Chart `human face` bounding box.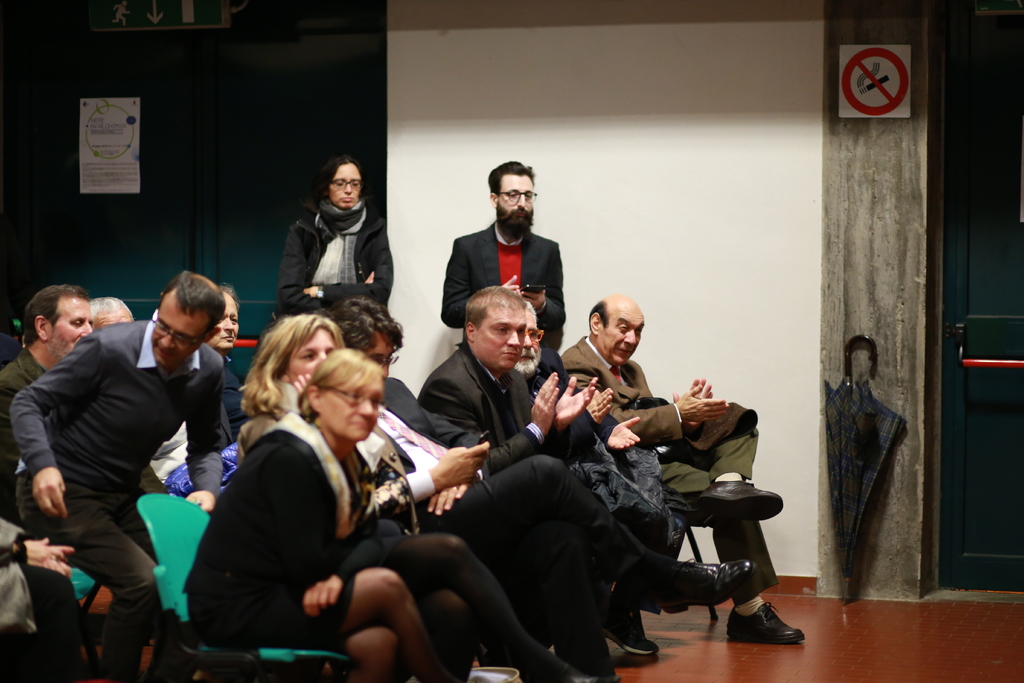
Charted: select_region(495, 174, 530, 235).
